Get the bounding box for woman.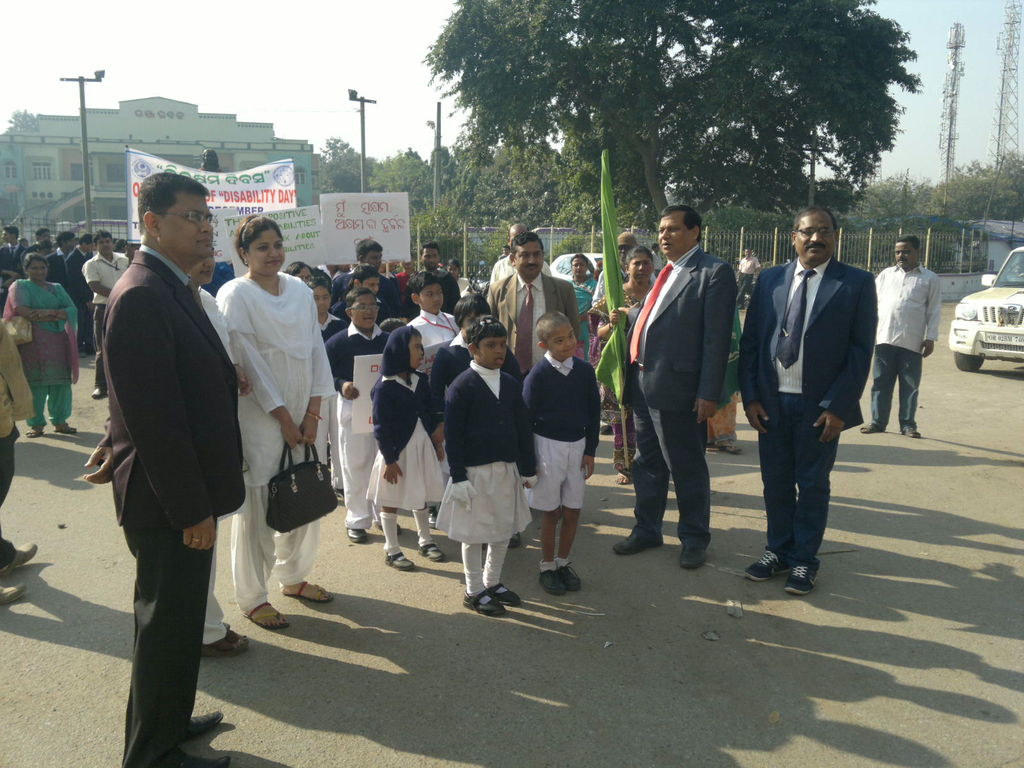
crop(599, 248, 666, 476).
